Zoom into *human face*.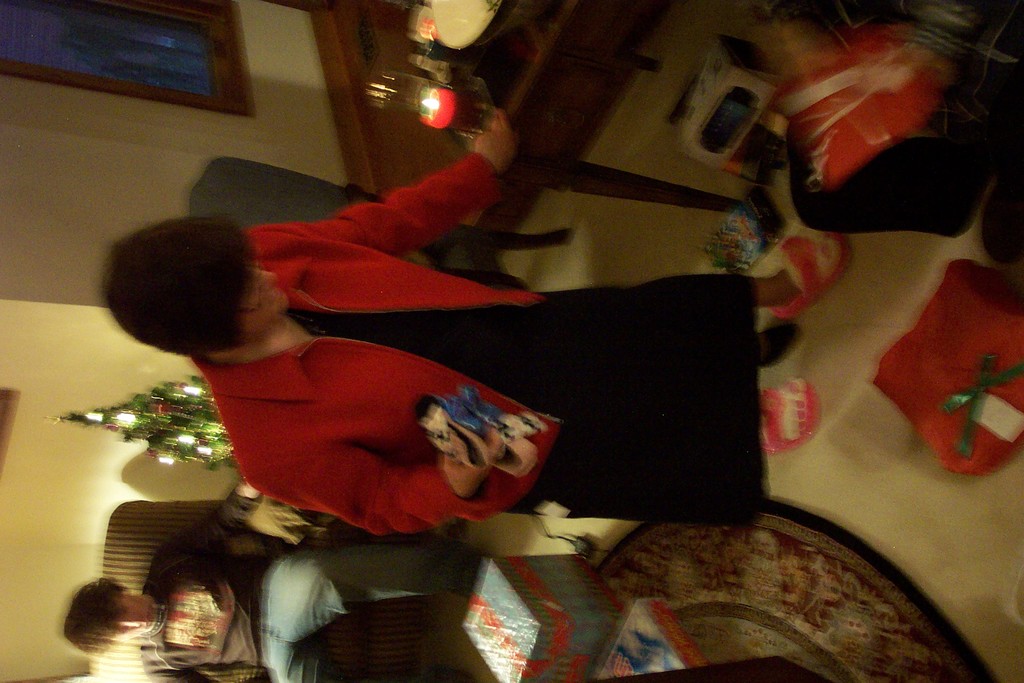
Zoom target: select_region(114, 593, 153, 643).
